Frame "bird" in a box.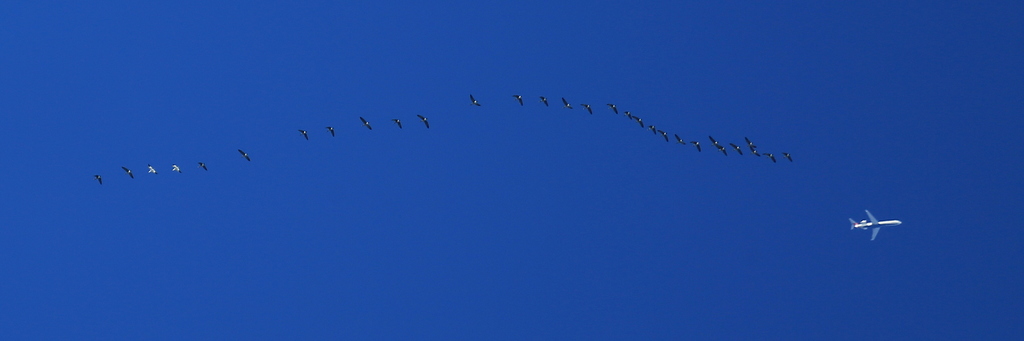
196:162:210:172.
